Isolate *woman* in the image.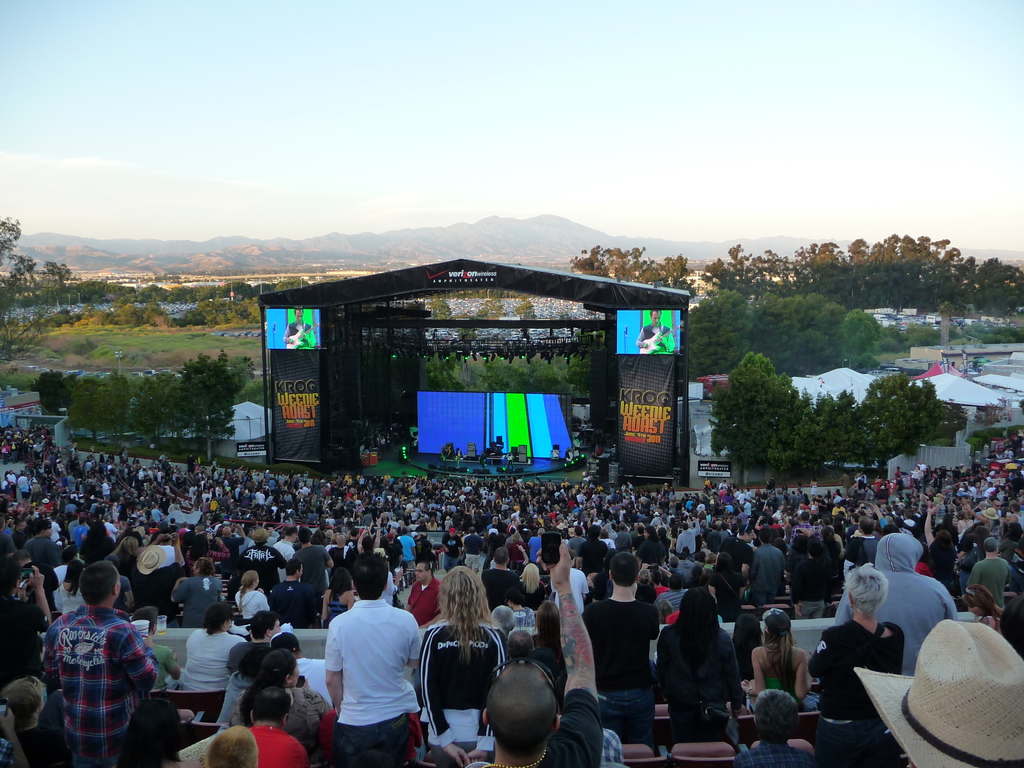
Isolated region: (806,561,910,767).
